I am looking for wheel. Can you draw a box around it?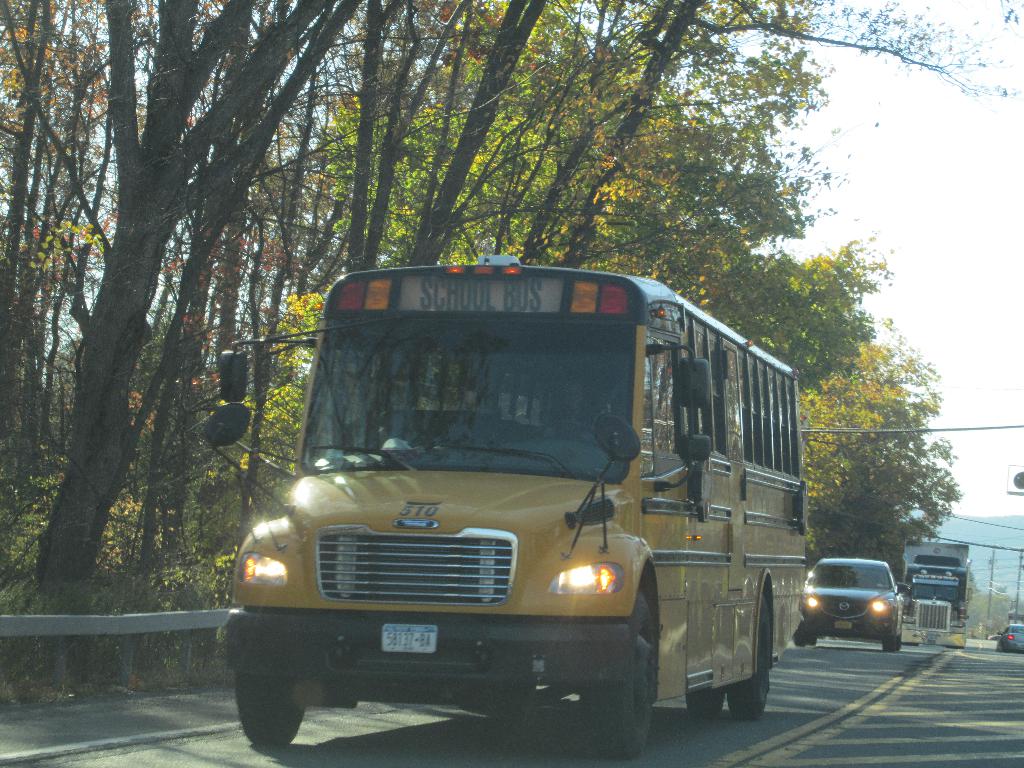
Sure, the bounding box is locate(809, 635, 817, 646).
